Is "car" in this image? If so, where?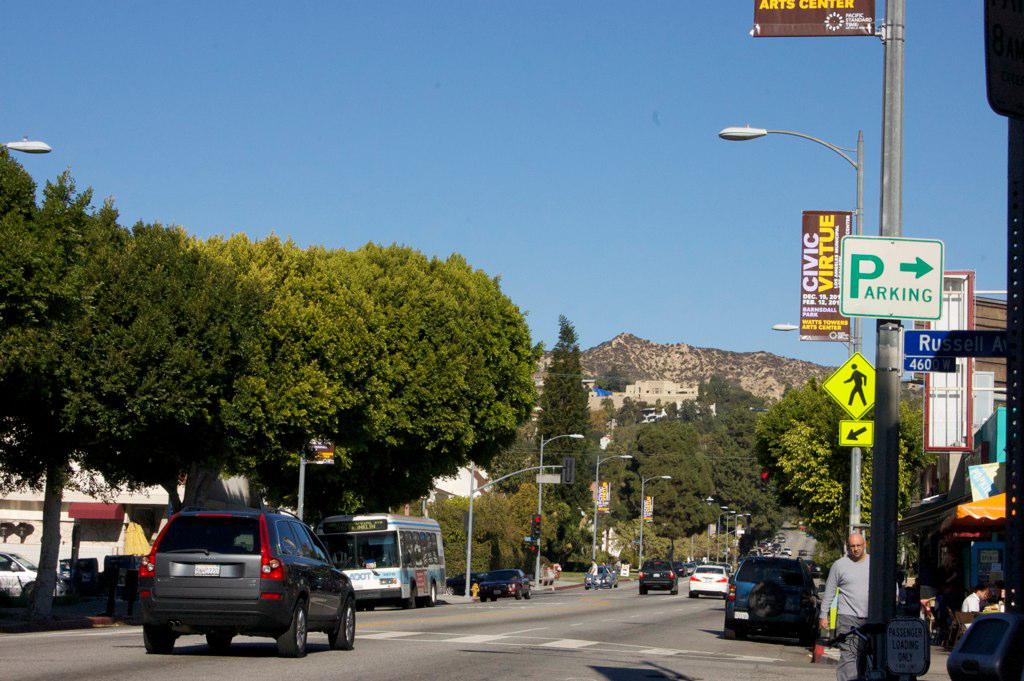
Yes, at [x1=479, y1=569, x2=531, y2=601].
